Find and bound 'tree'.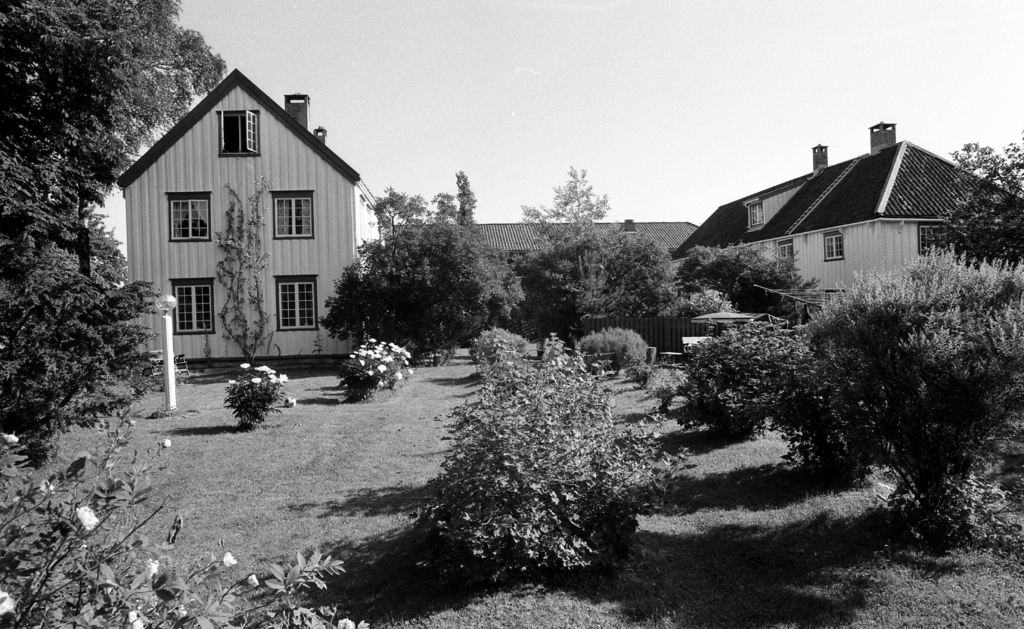
Bound: locate(950, 123, 1023, 272).
